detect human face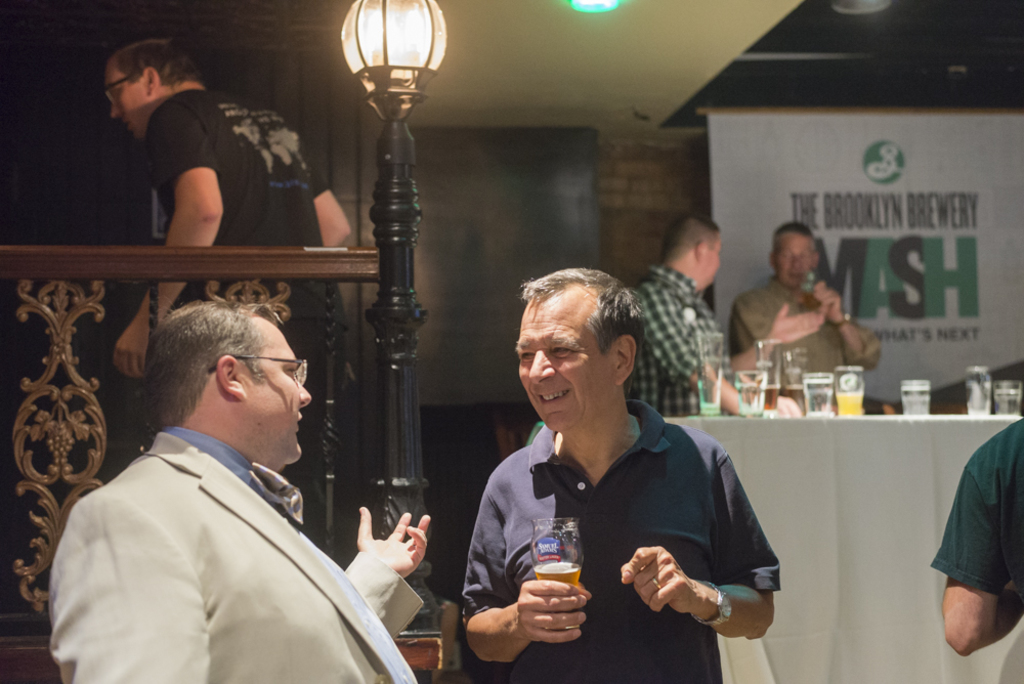
pyautogui.locateOnScreen(242, 314, 313, 465)
